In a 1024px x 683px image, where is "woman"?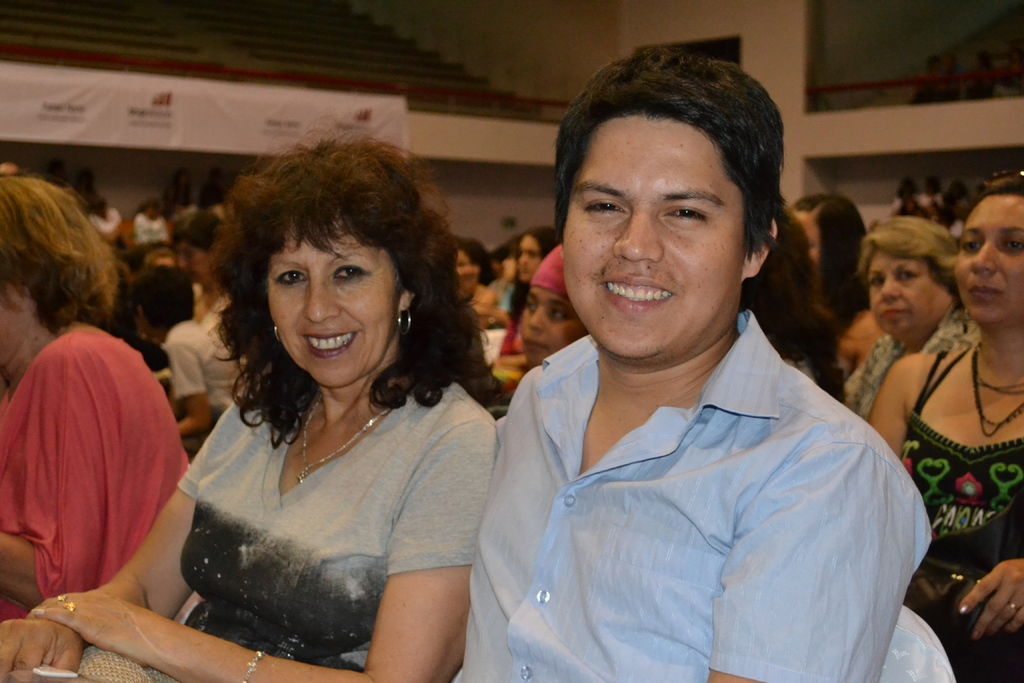
rect(516, 218, 575, 329).
